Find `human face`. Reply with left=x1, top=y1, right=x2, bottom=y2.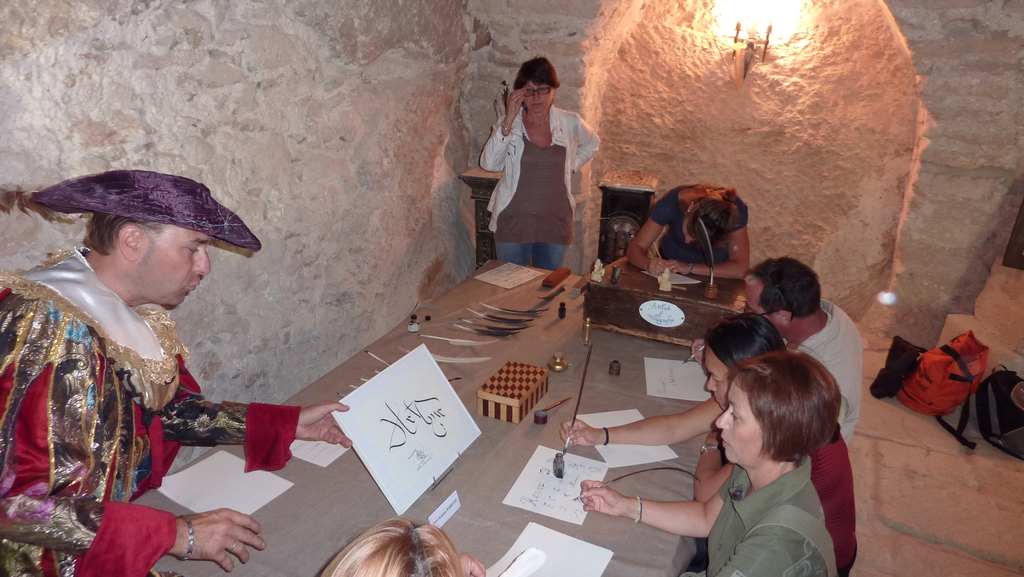
left=710, top=388, right=757, bottom=473.
